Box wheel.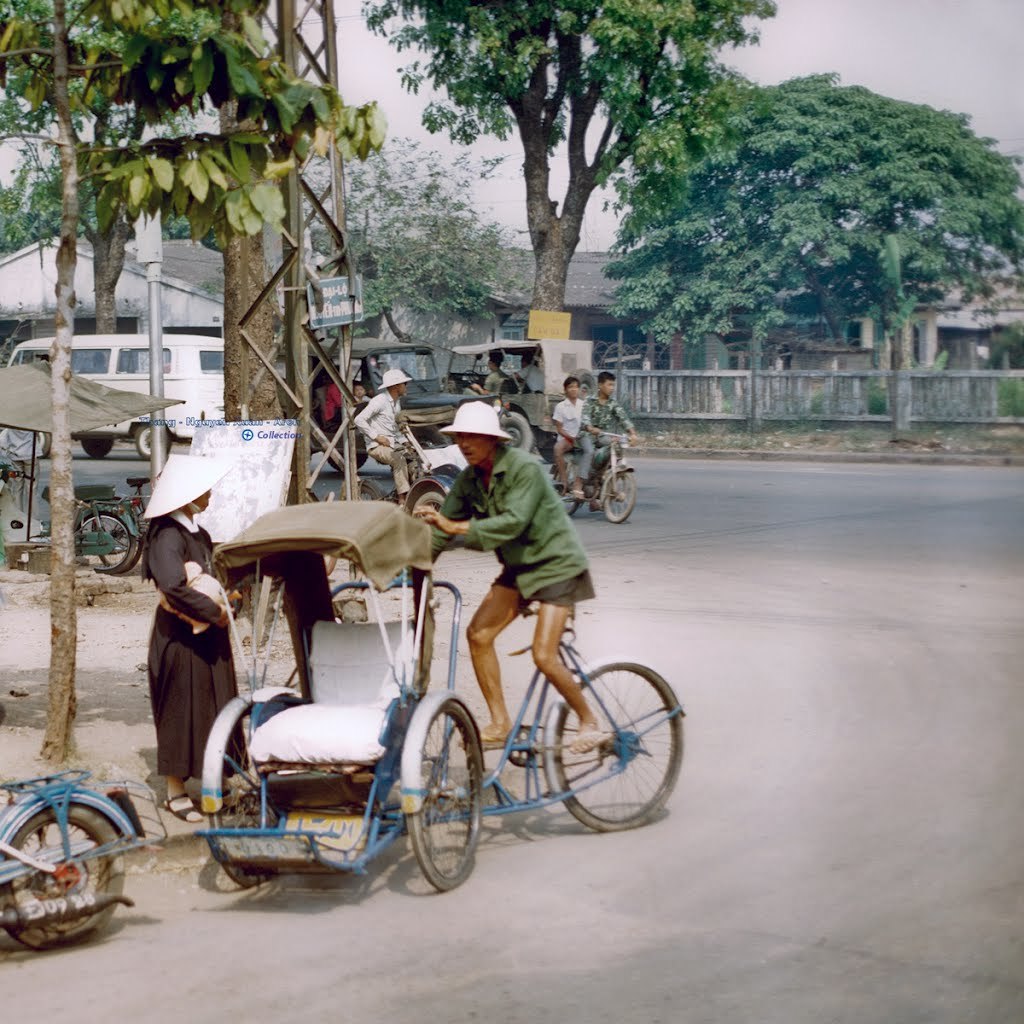
<region>410, 420, 454, 459</region>.
